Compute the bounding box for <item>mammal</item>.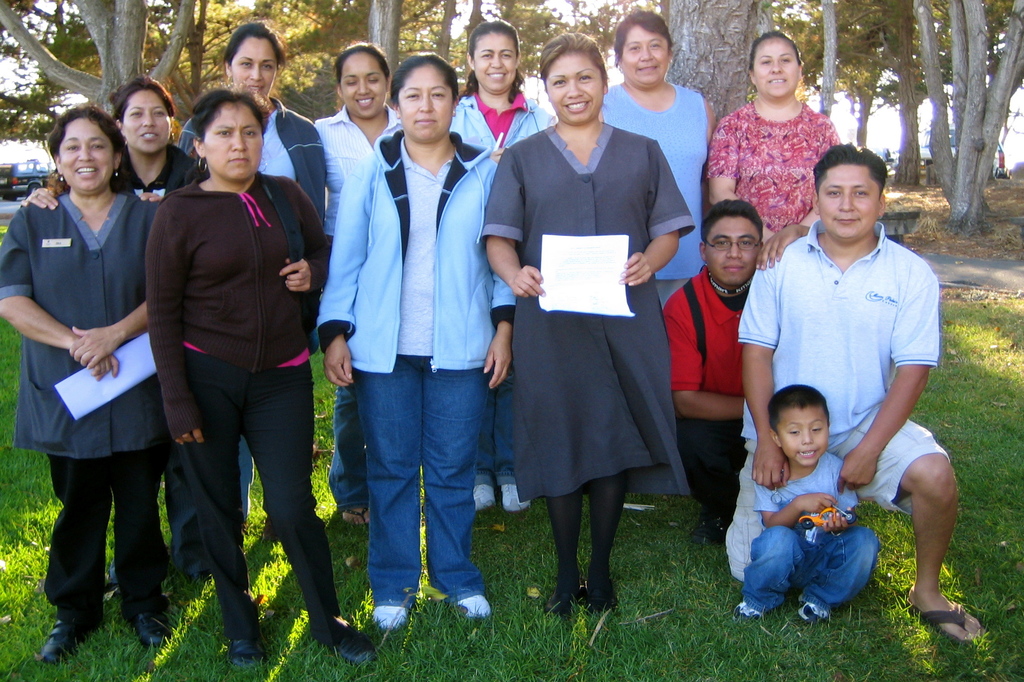
(left=746, top=152, right=966, bottom=612).
